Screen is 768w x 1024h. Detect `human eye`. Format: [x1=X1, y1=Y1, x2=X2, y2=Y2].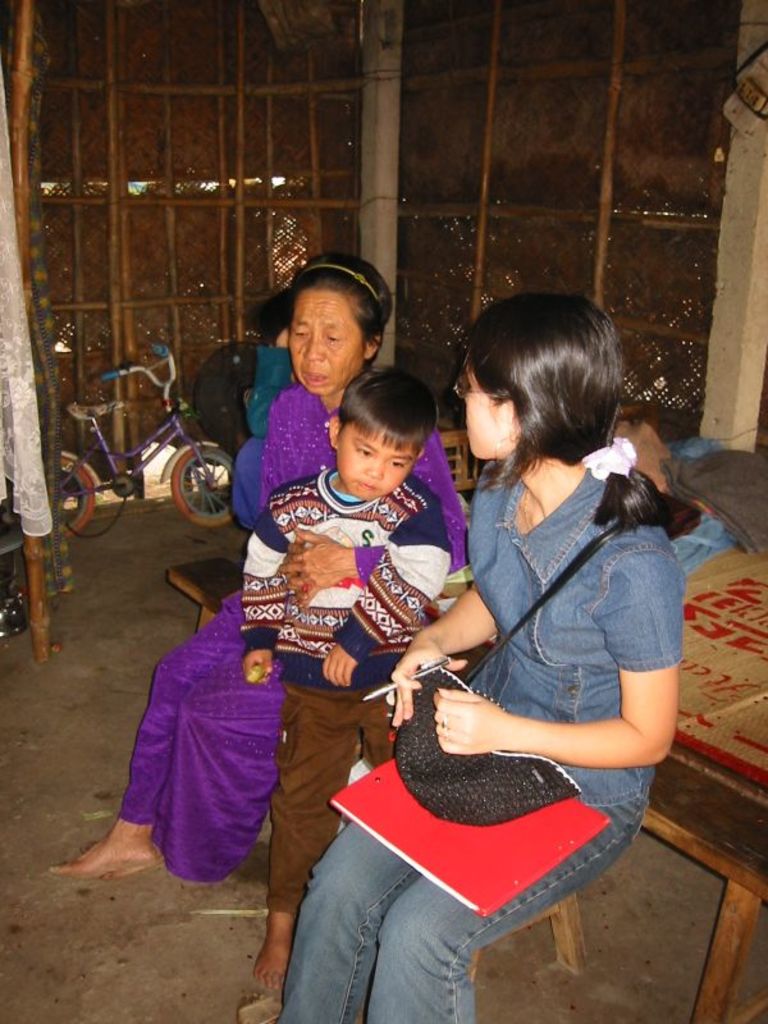
[x1=381, y1=458, x2=406, y2=468].
